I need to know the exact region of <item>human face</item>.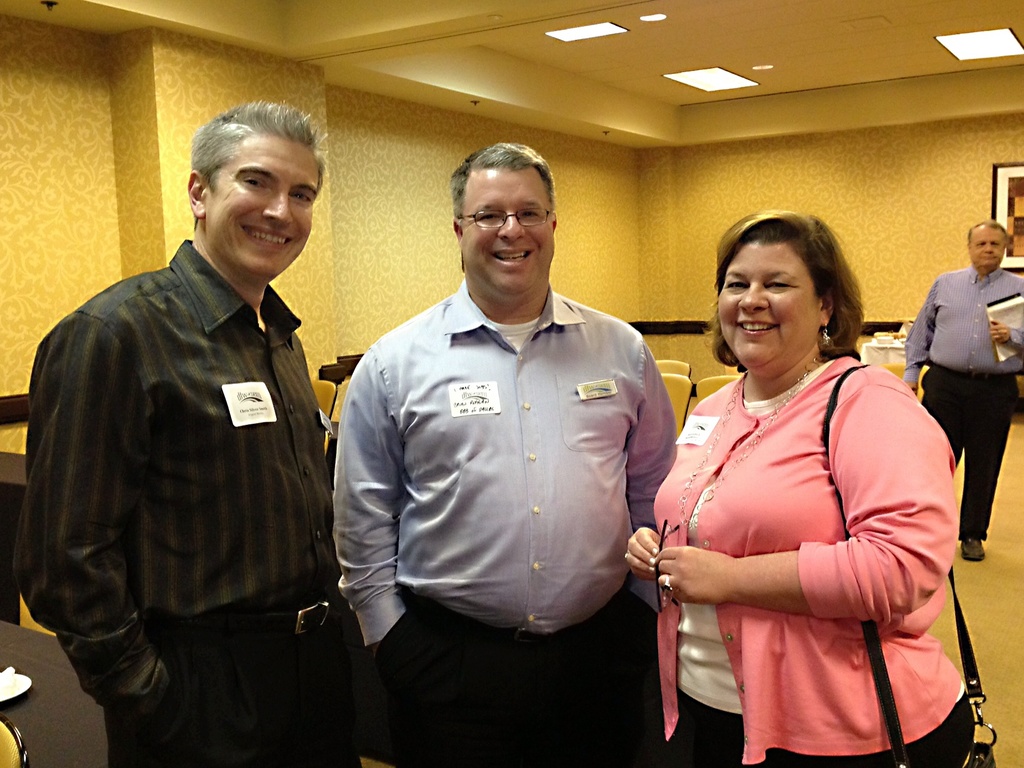
Region: <box>966,223,1004,266</box>.
